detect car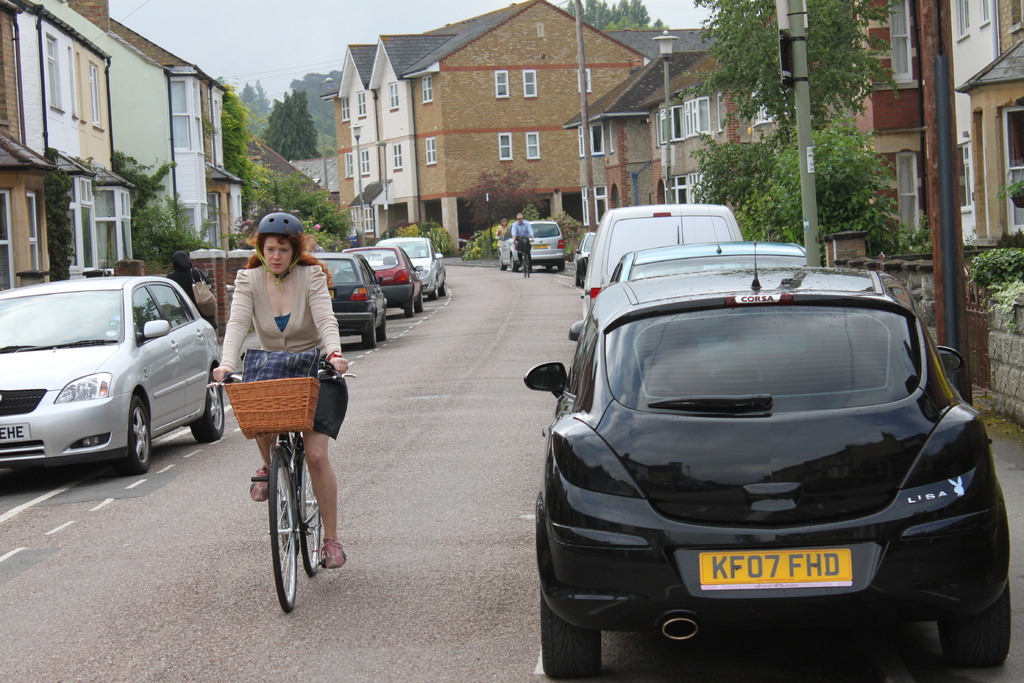
531 225 995 658
